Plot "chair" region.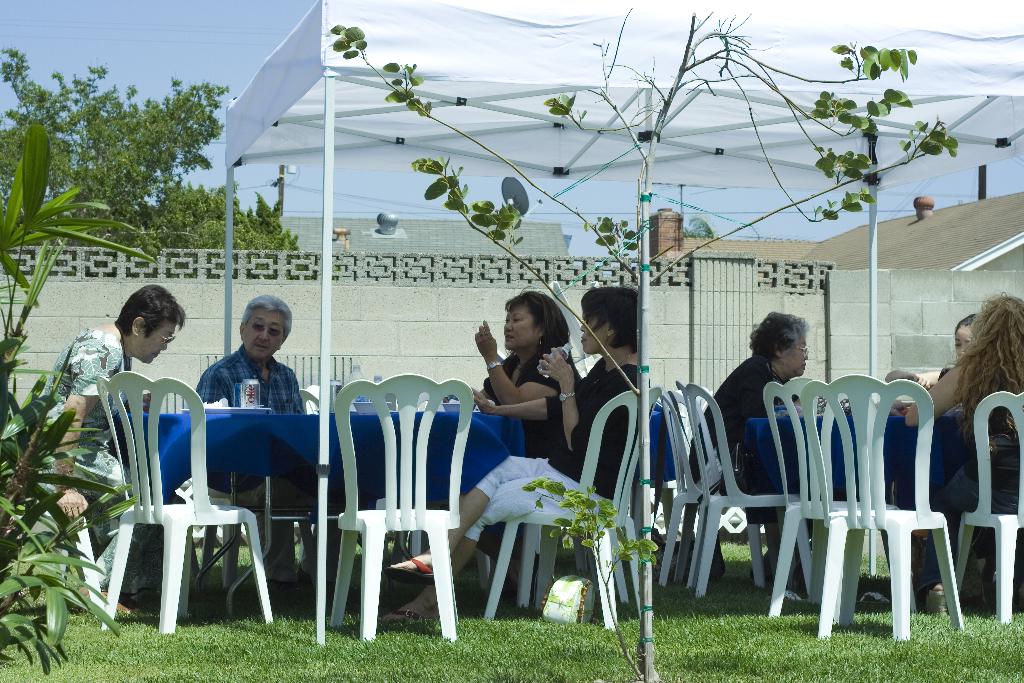
Plotted at bbox=[953, 393, 1023, 620].
